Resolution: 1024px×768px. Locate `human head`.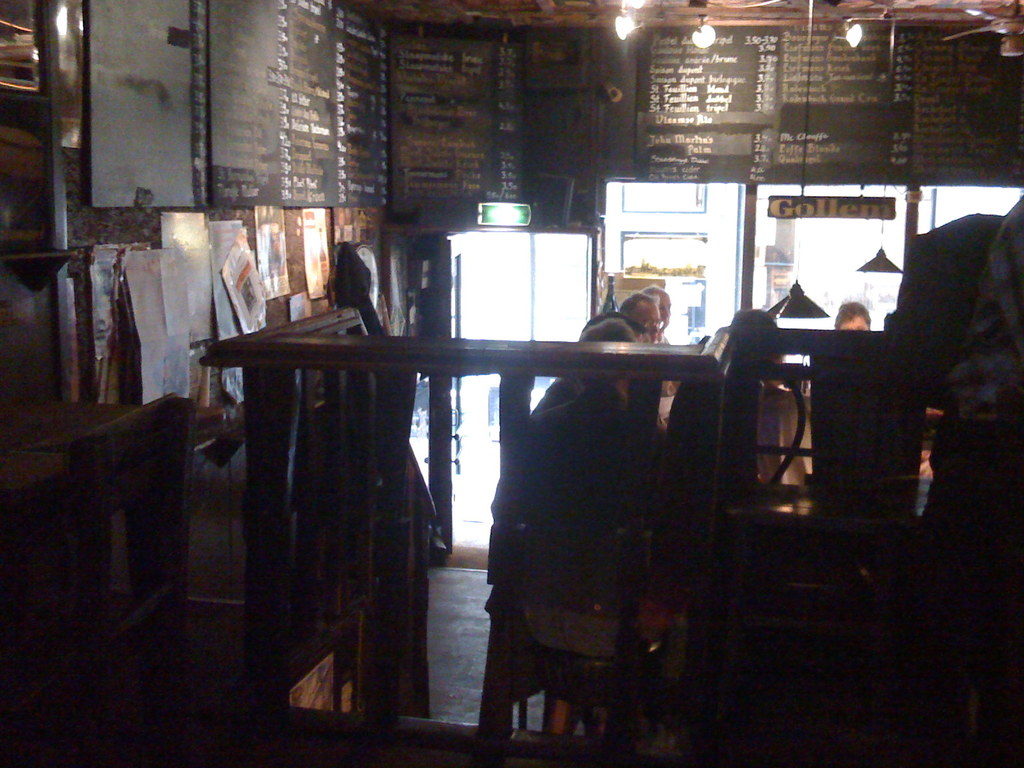
bbox=(579, 323, 637, 392).
